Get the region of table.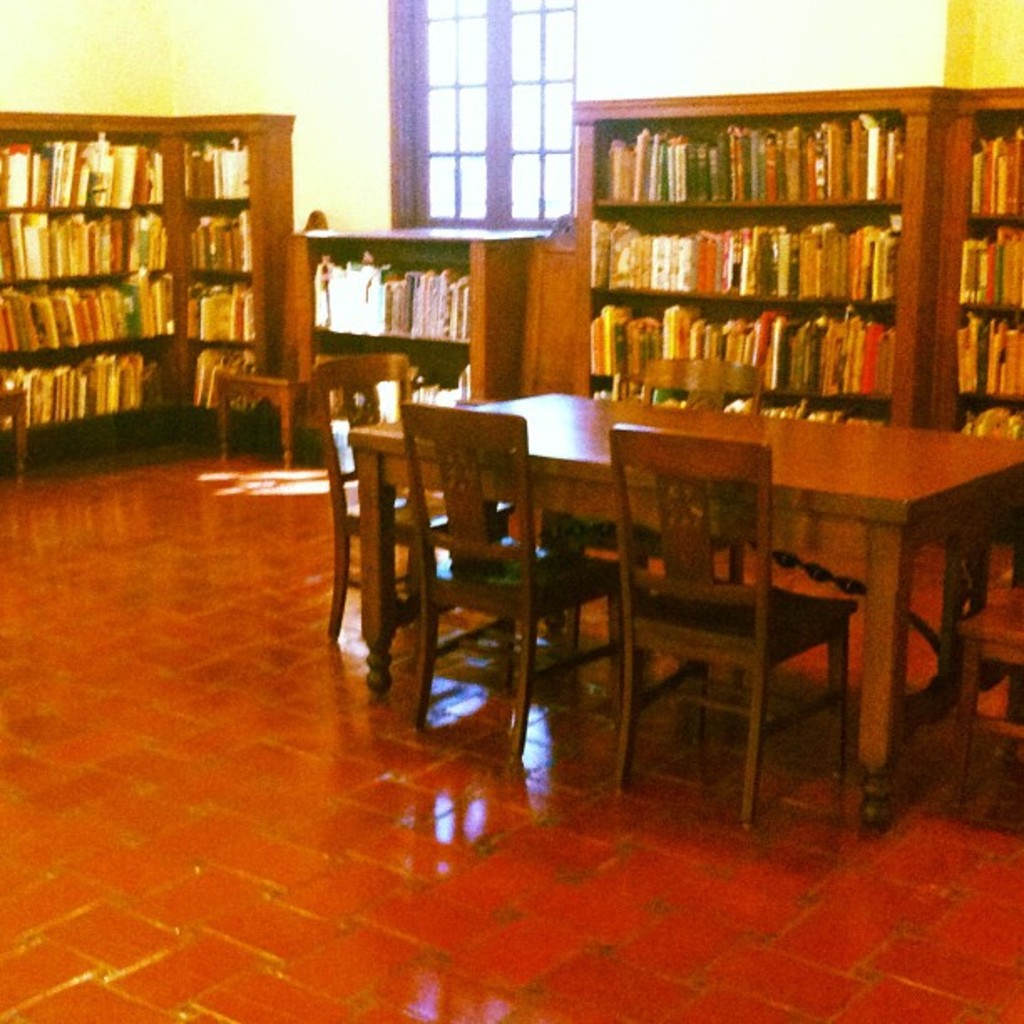
(341, 385, 1022, 827).
